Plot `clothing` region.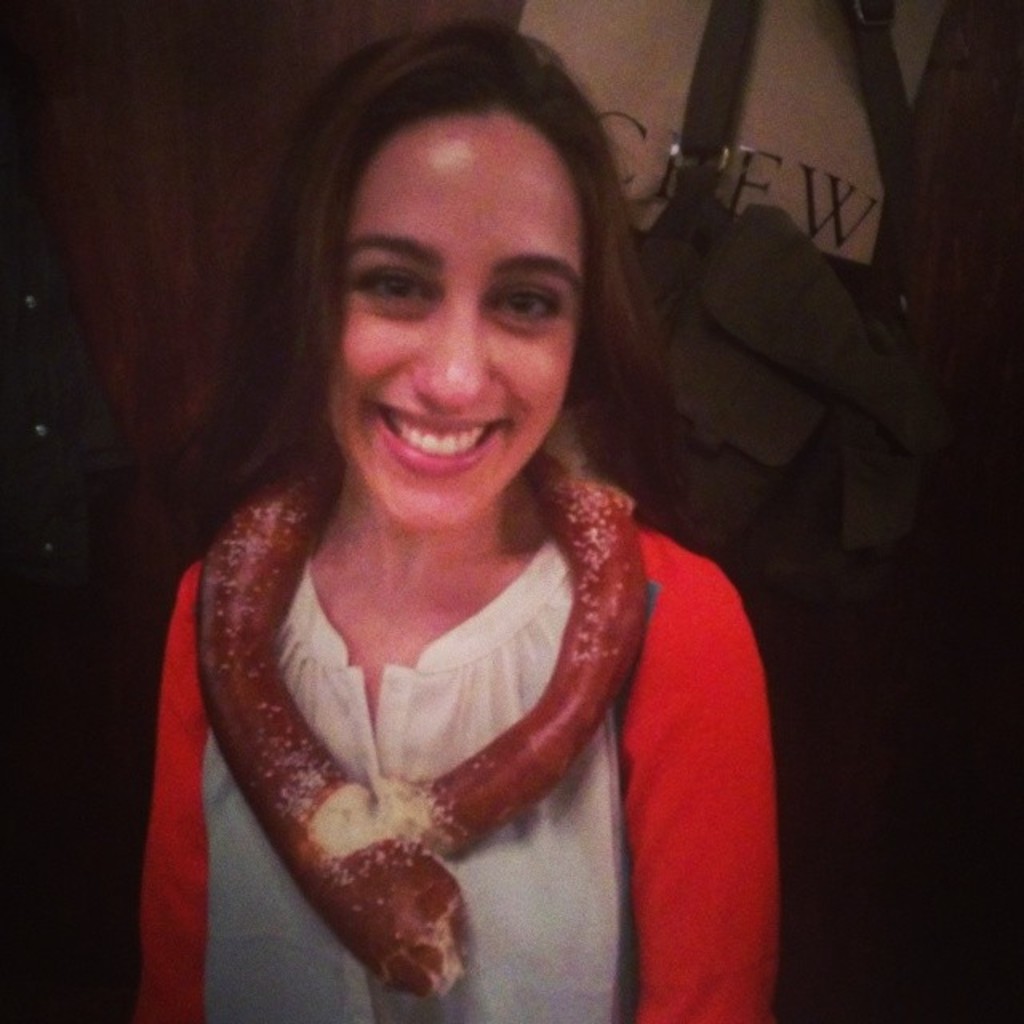
Plotted at bbox=[109, 501, 778, 1022].
